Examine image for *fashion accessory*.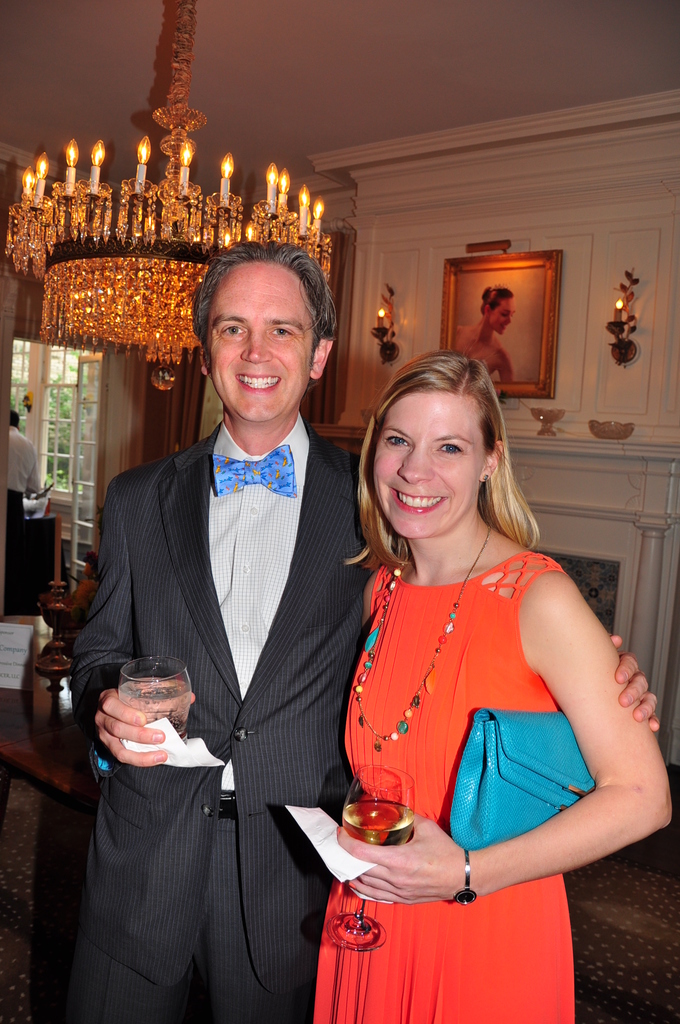
Examination result: crop(332, 826, 343, 835).
